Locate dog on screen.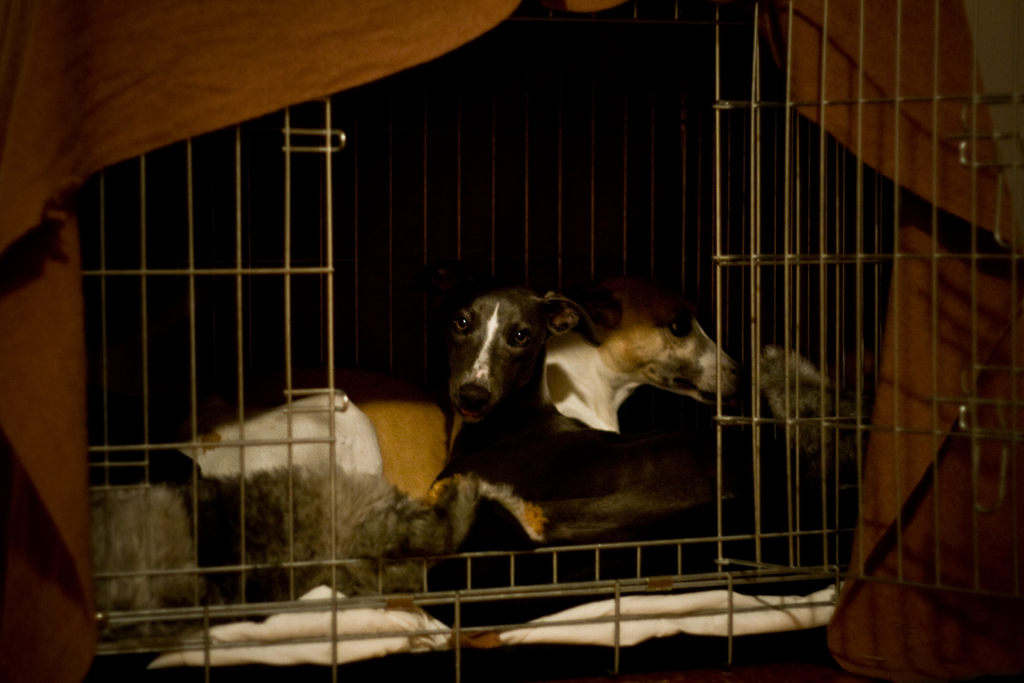
On screen at BBox(545, 273, 742, 428).
